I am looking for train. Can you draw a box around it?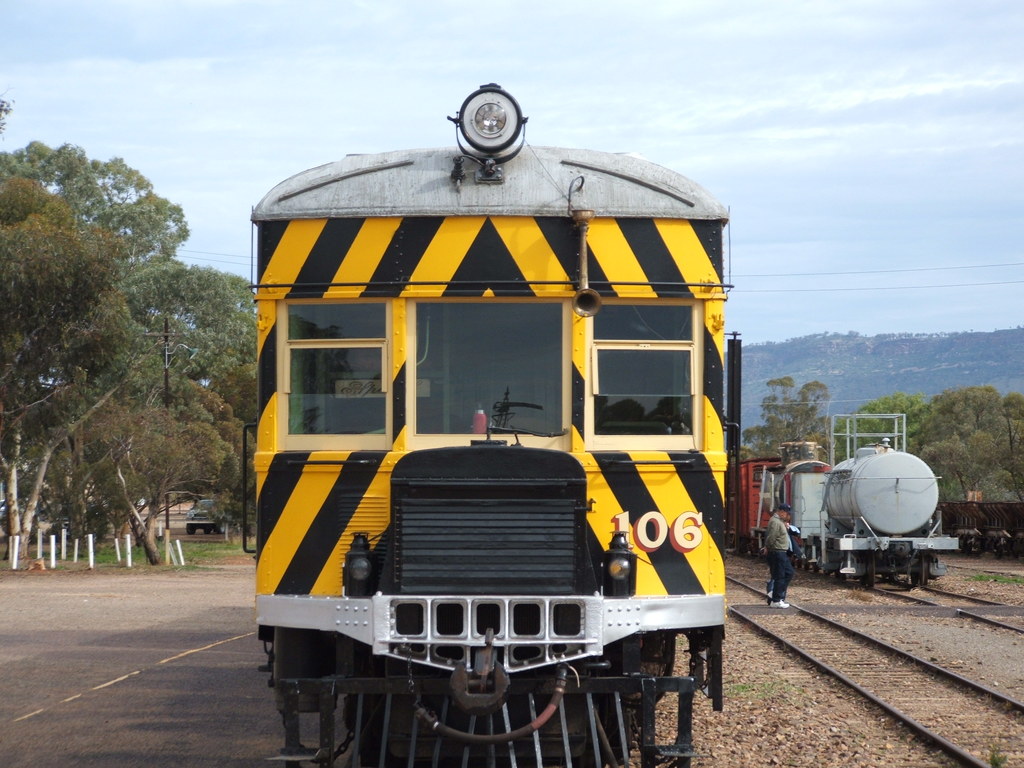
Sure, the bounding box is left=728, top=440, right=963, bottom=591.
